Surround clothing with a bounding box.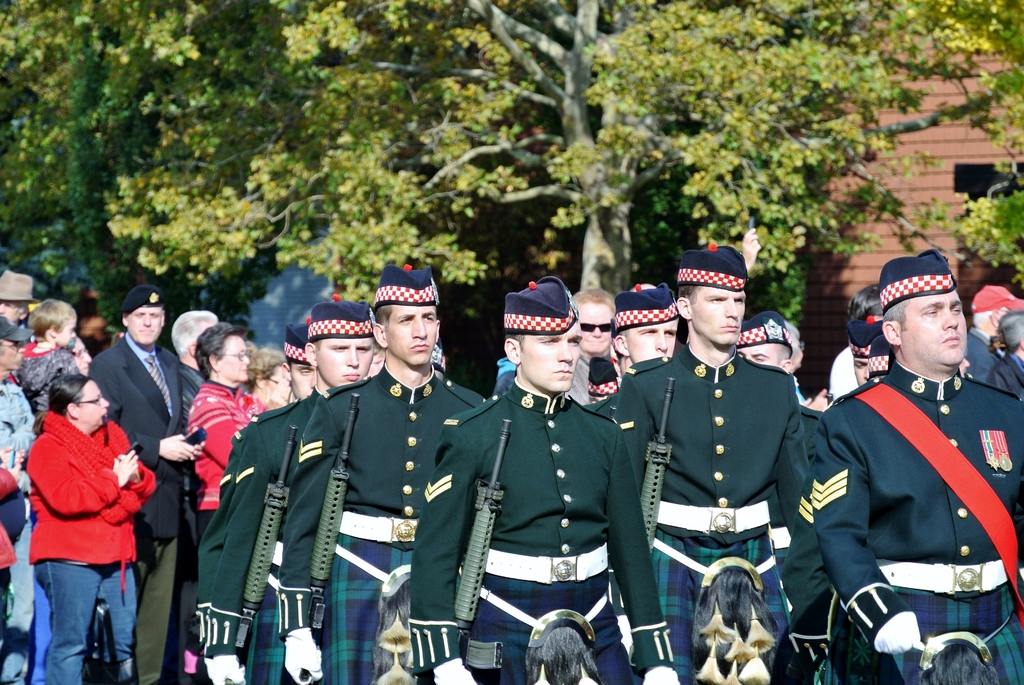
Rect(0, 386, 35, 684).
